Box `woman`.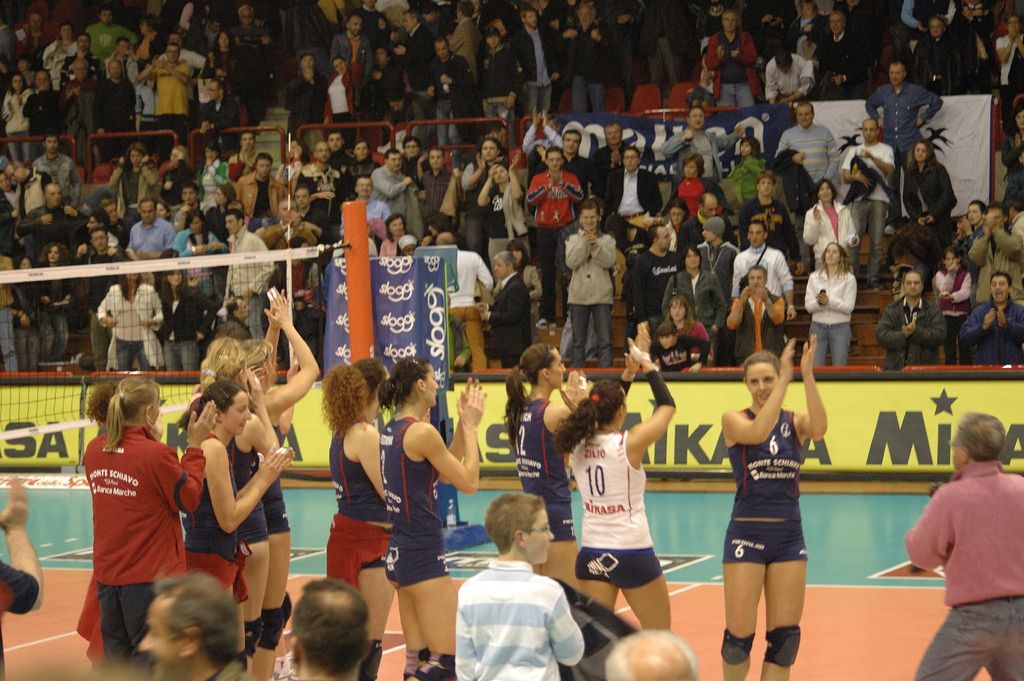
region(32, 240, 77, 373).
